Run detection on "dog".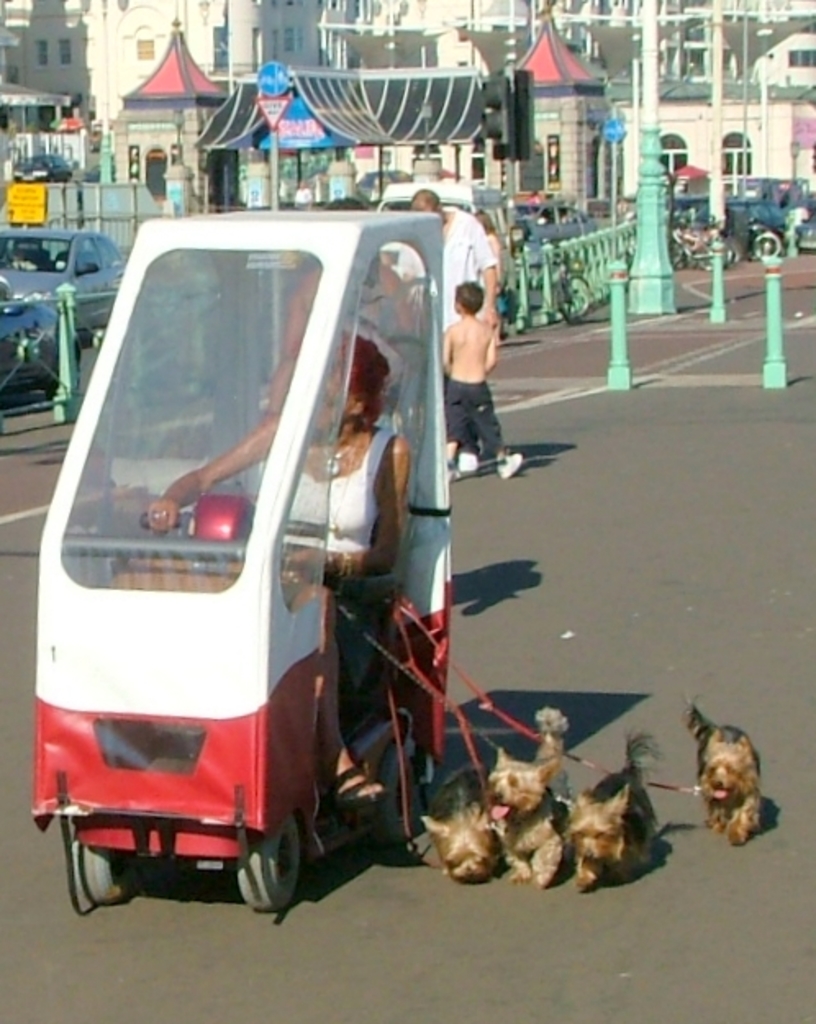
Result: [left=485, top=705, right=570, bottom=890].
